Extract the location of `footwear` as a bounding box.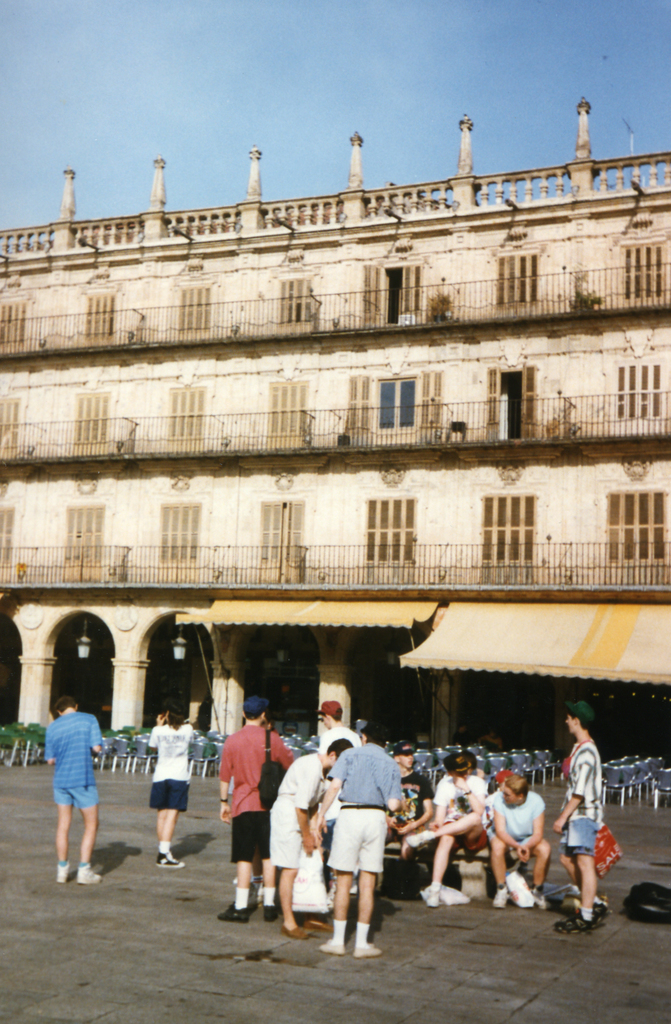
Rect(554, 910, 593, 929).
